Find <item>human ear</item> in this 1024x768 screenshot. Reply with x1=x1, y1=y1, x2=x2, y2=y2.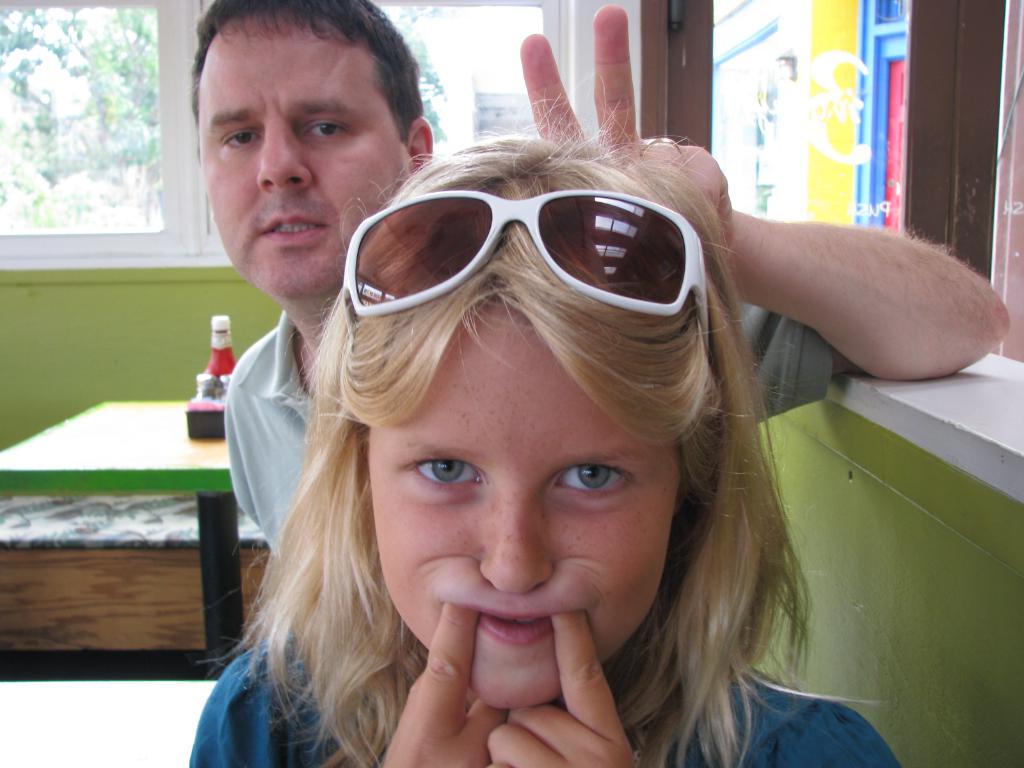
x1=408, y1=118, x2=435, y2=170.
